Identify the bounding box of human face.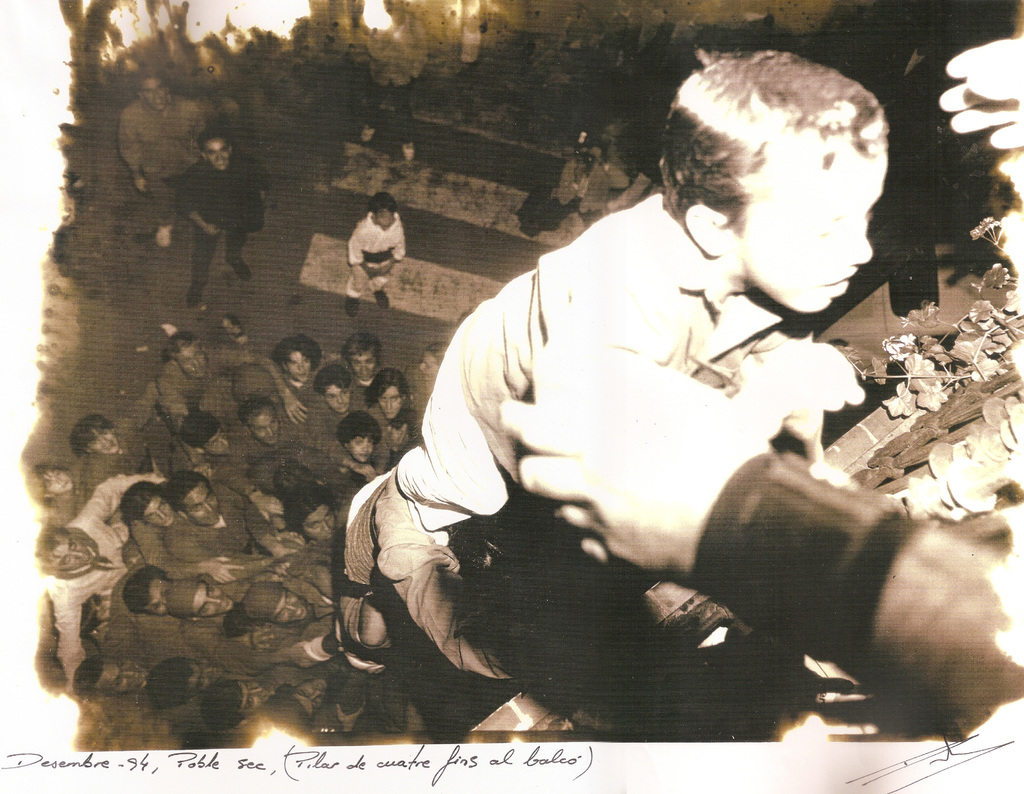
(208, 139, 230, 173).
